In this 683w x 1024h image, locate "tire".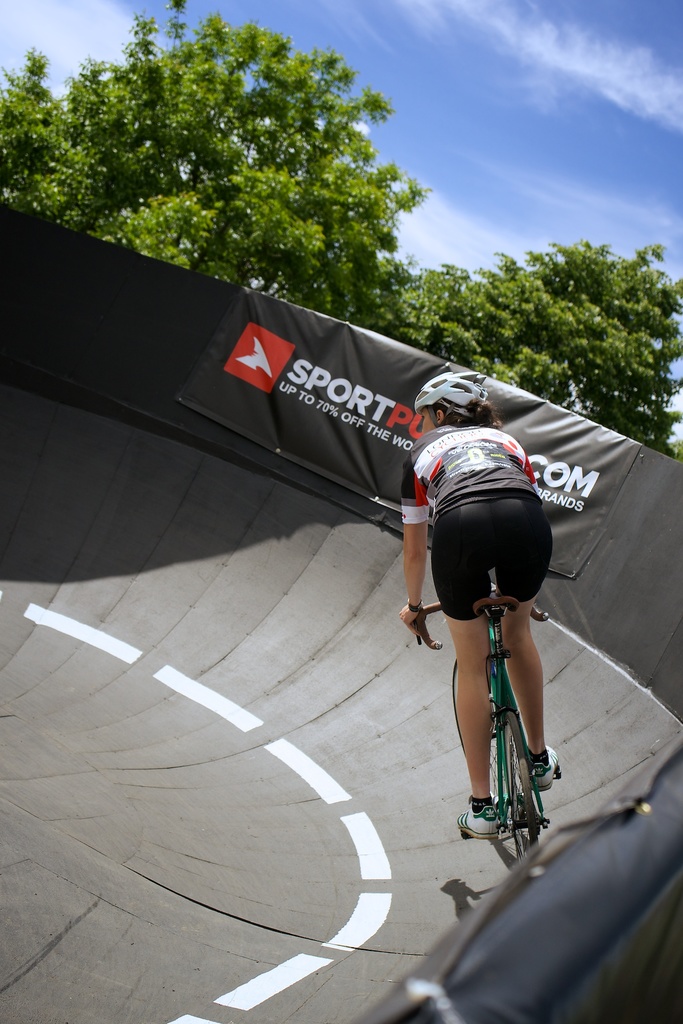
Bounding box: locate(501, 714, 529, 860).
